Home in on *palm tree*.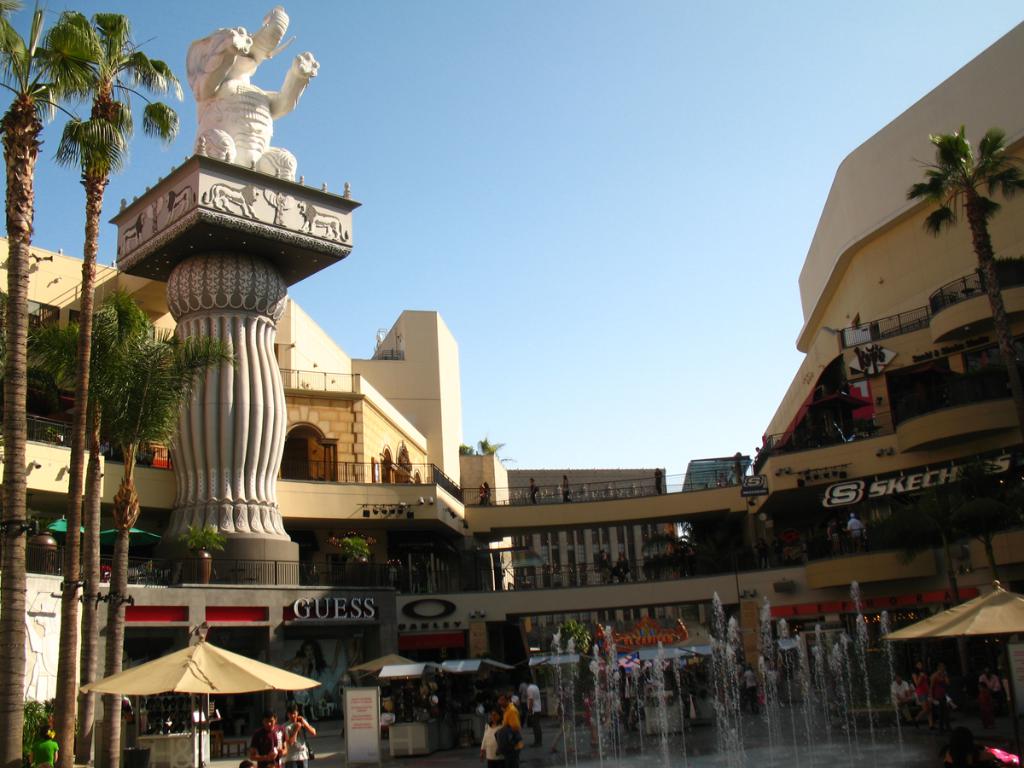
Homed in at (0,0,58,743).
